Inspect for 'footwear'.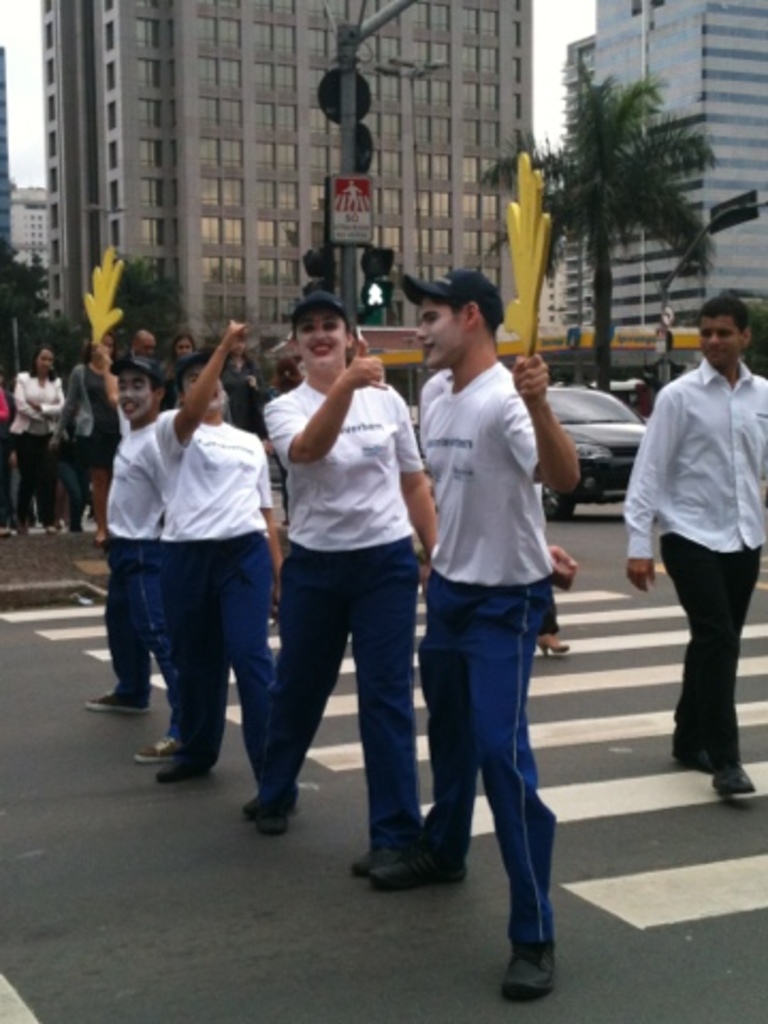
Inspection: pyautogui.locateOnScreen(540, 636, 563, 655).
